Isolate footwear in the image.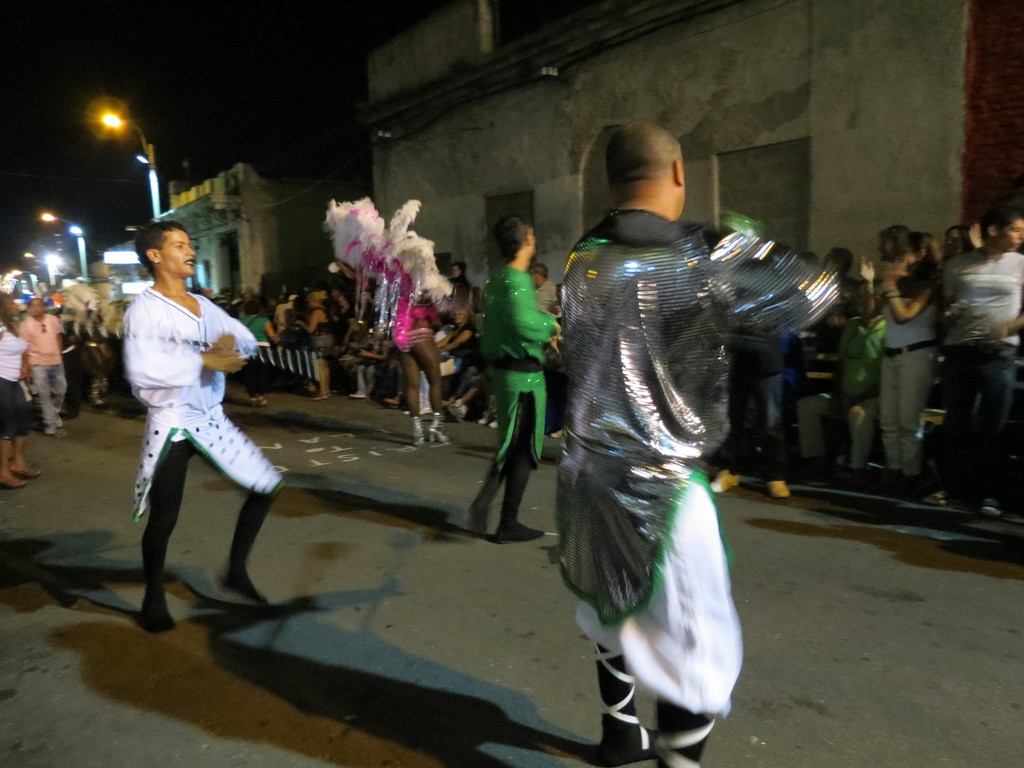
Isolated region: (388, 371, 404, 403).
